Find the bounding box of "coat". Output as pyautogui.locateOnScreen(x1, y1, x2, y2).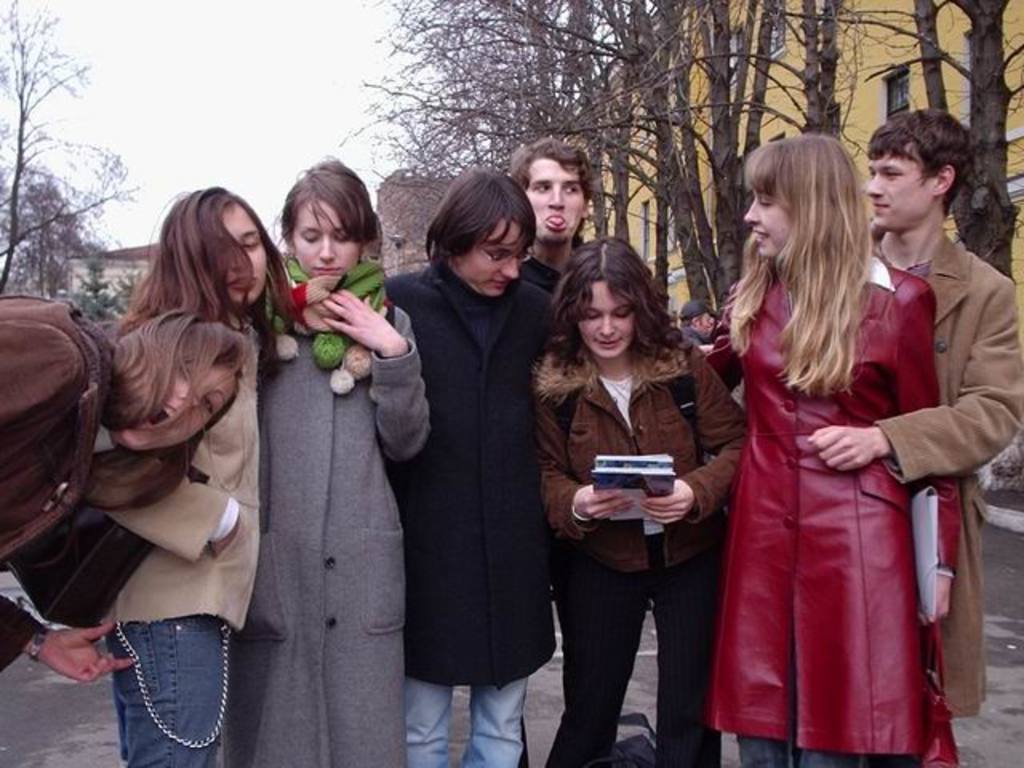
pyautogui.locateOnScreen(869, 226, 1022, 730).
